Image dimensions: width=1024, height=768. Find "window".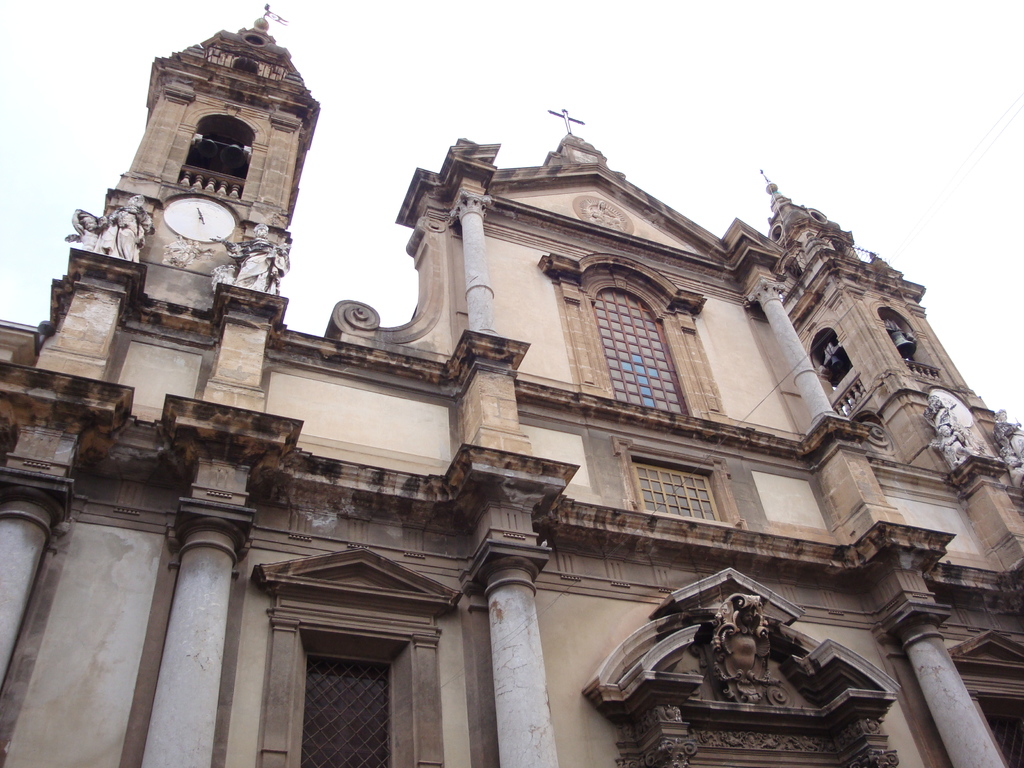
BBox(627, 460, 726, 519).
